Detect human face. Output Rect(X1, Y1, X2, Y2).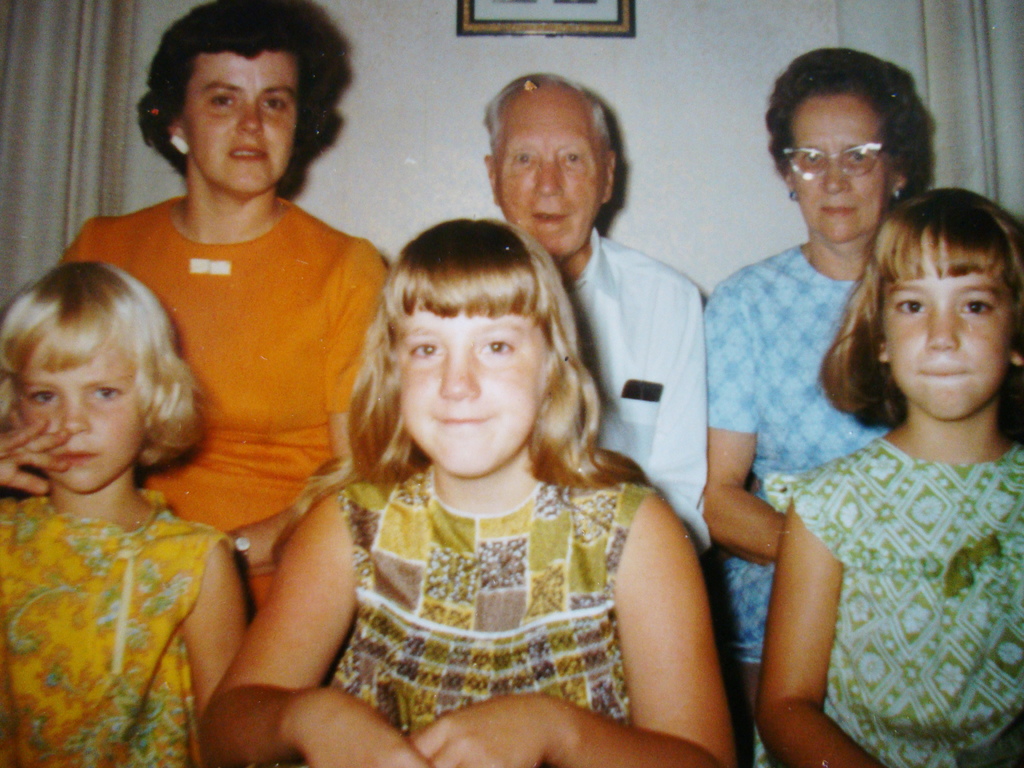
Rect(181, 47, 295, 198).
